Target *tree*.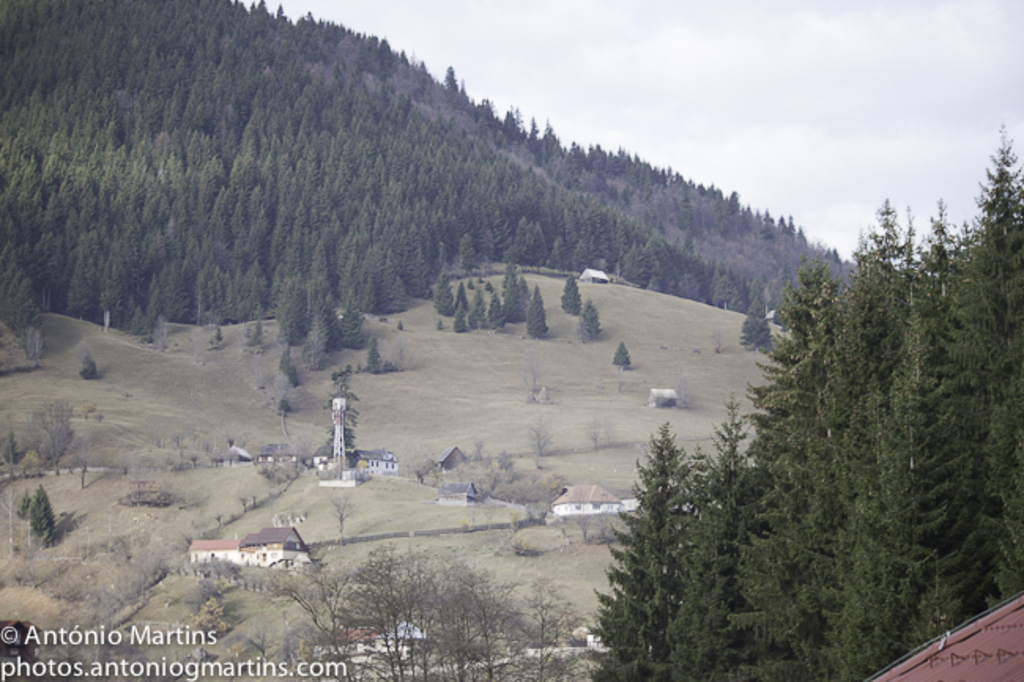
Target region: (x1=276, y1=394, x2=291, y2=438).
